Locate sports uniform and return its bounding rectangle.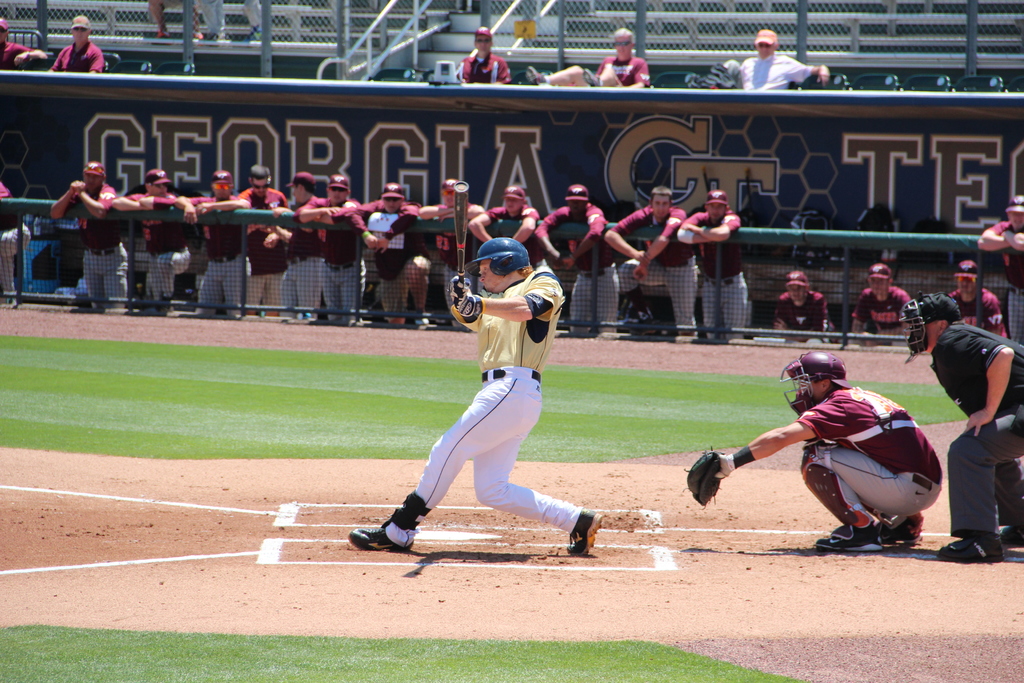
(x1=534, y1=183, x2=608, y2=336).
